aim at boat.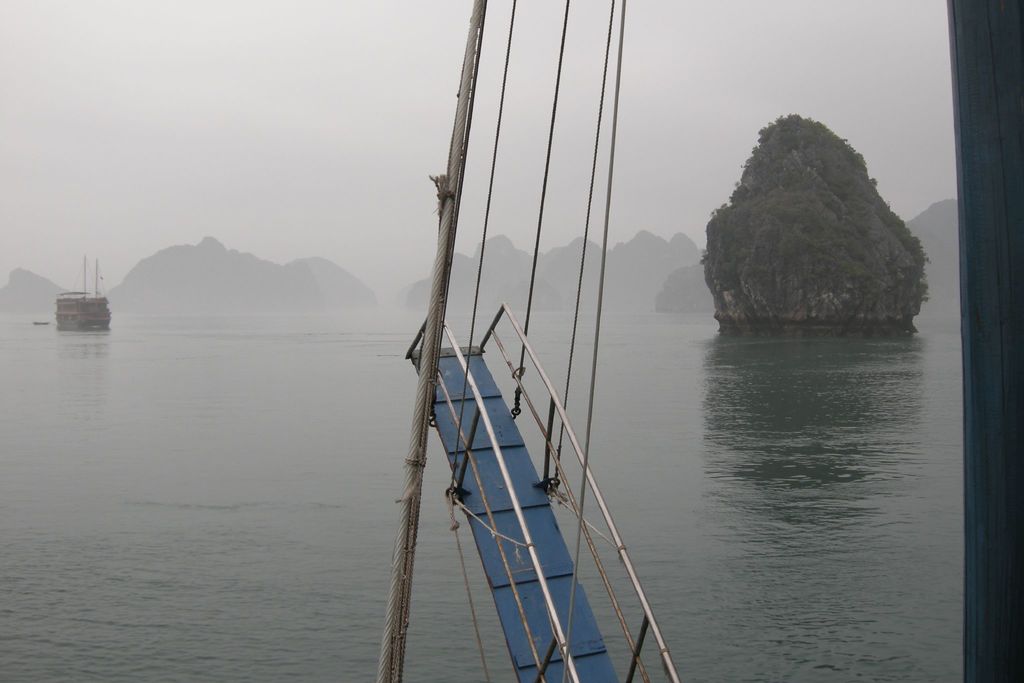
Aimed at x1=52, y1=256, x2=115, y2=332.
